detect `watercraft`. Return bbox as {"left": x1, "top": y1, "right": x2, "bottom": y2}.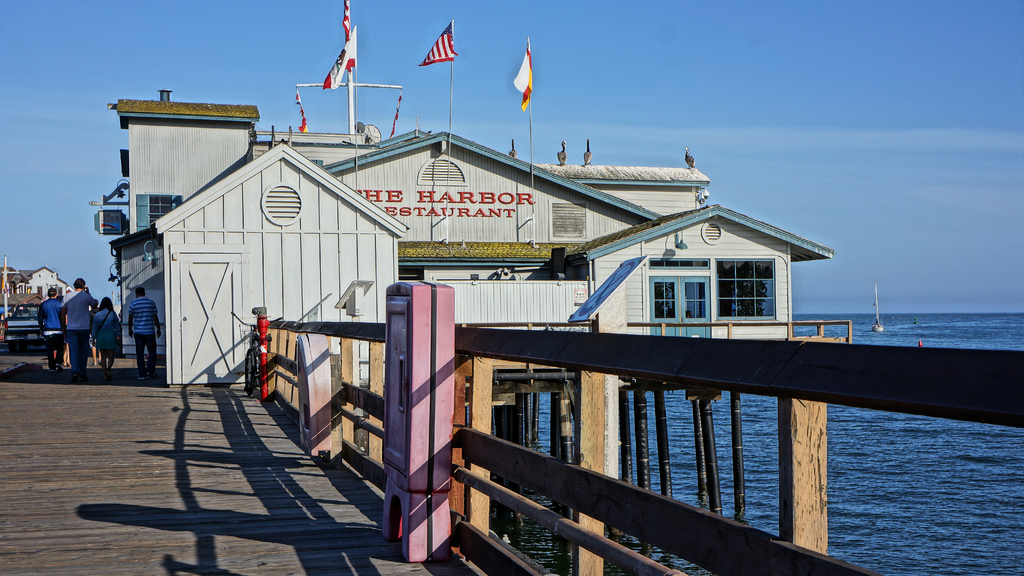
{"left": 872, "top": 283, "right": 884, "bottom": 334}.
